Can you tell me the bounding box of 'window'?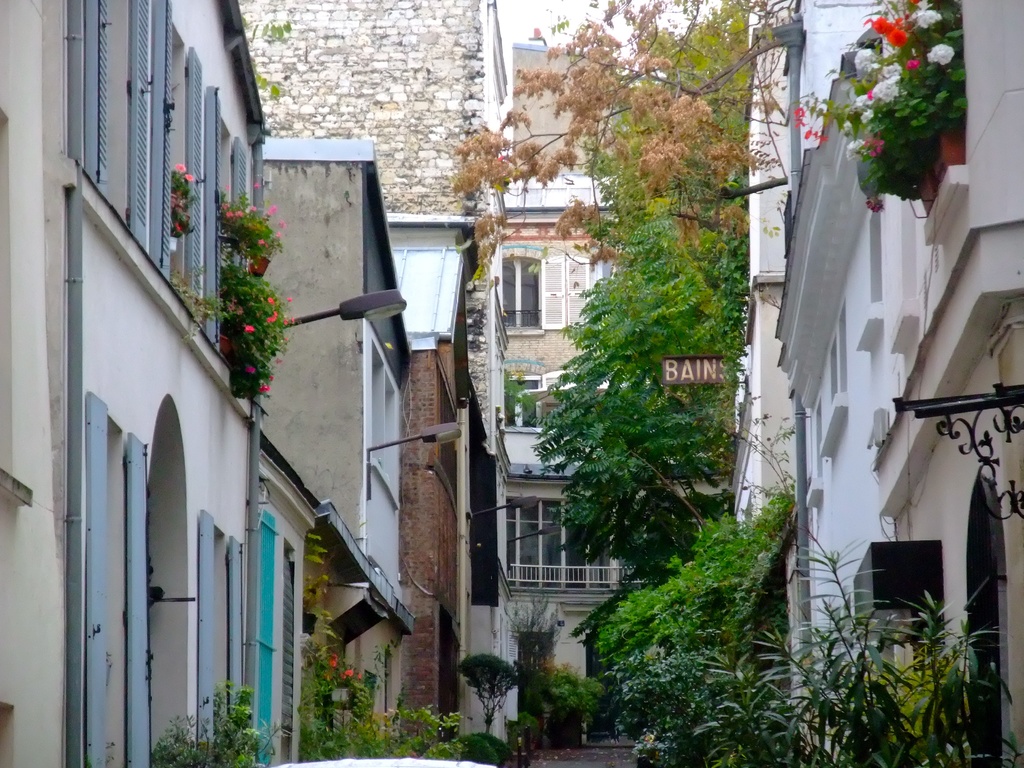
rect(589, 250, 641, 336).
